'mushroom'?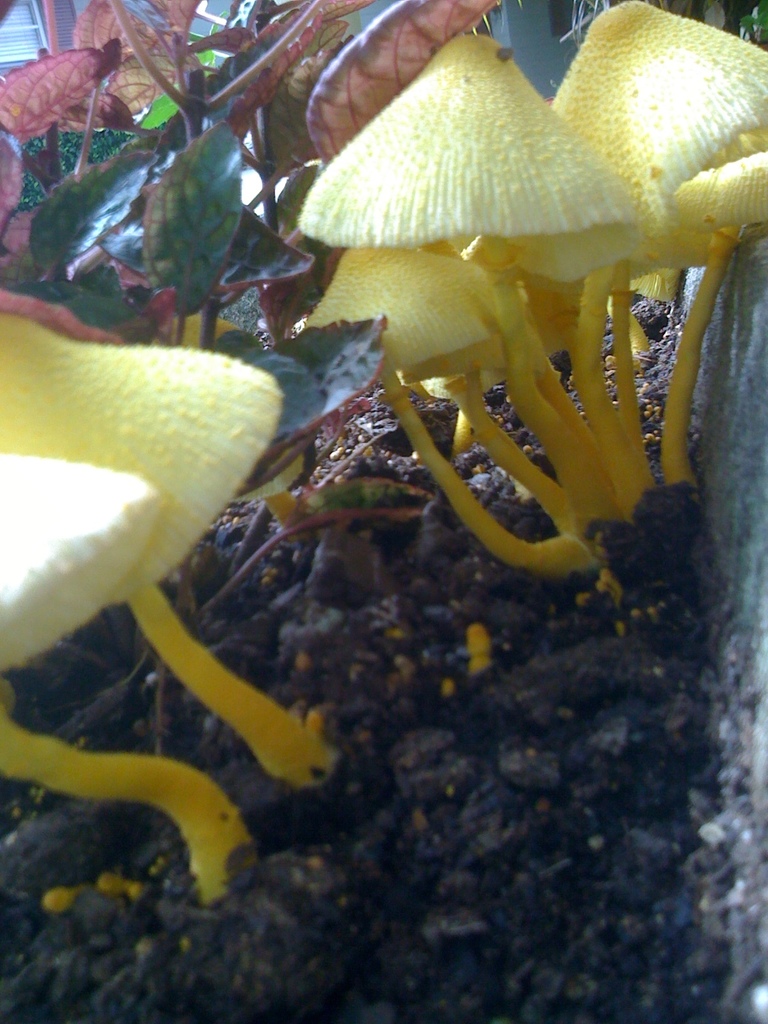
crop(152, 312, 301, 525)
